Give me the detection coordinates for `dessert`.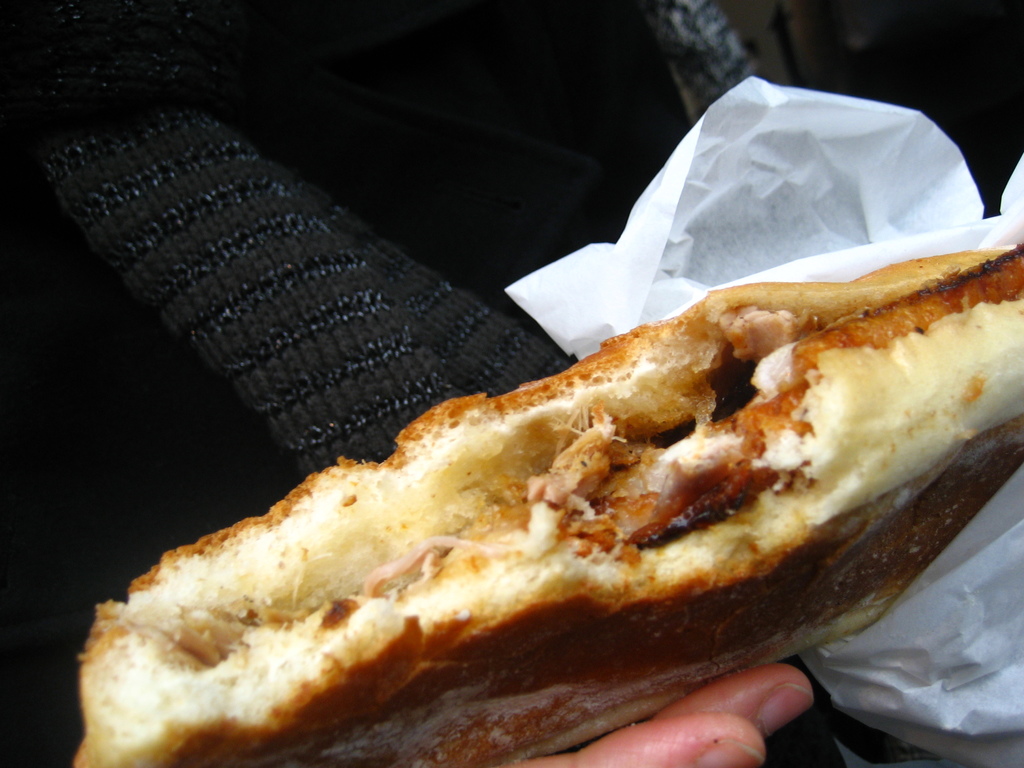
<bbox>102, 346, 942, 767</bbox>.
